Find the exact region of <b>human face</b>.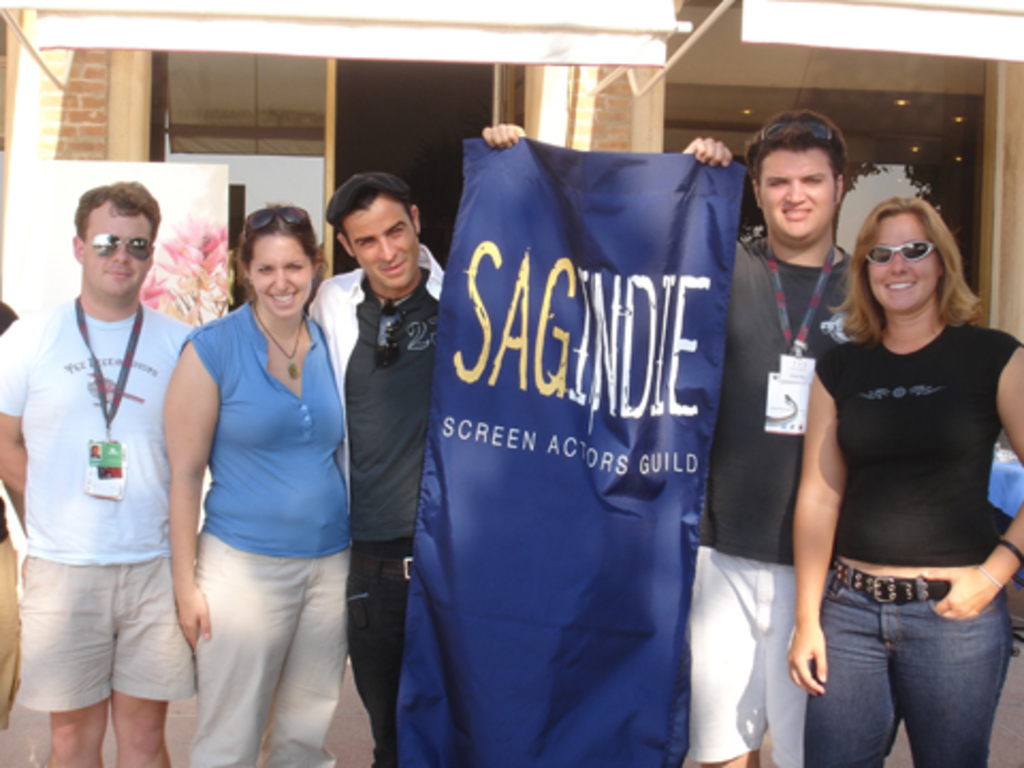
Exact region: [759, 149, 841, 245].
